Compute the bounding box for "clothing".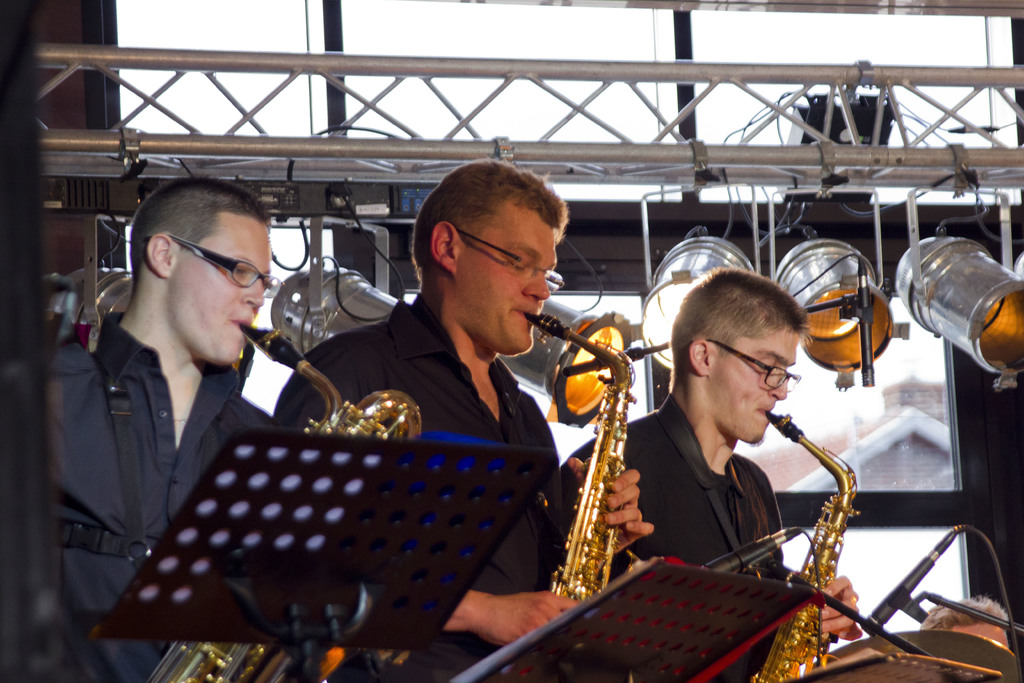
bbox=(33, 309, 274, 682).
